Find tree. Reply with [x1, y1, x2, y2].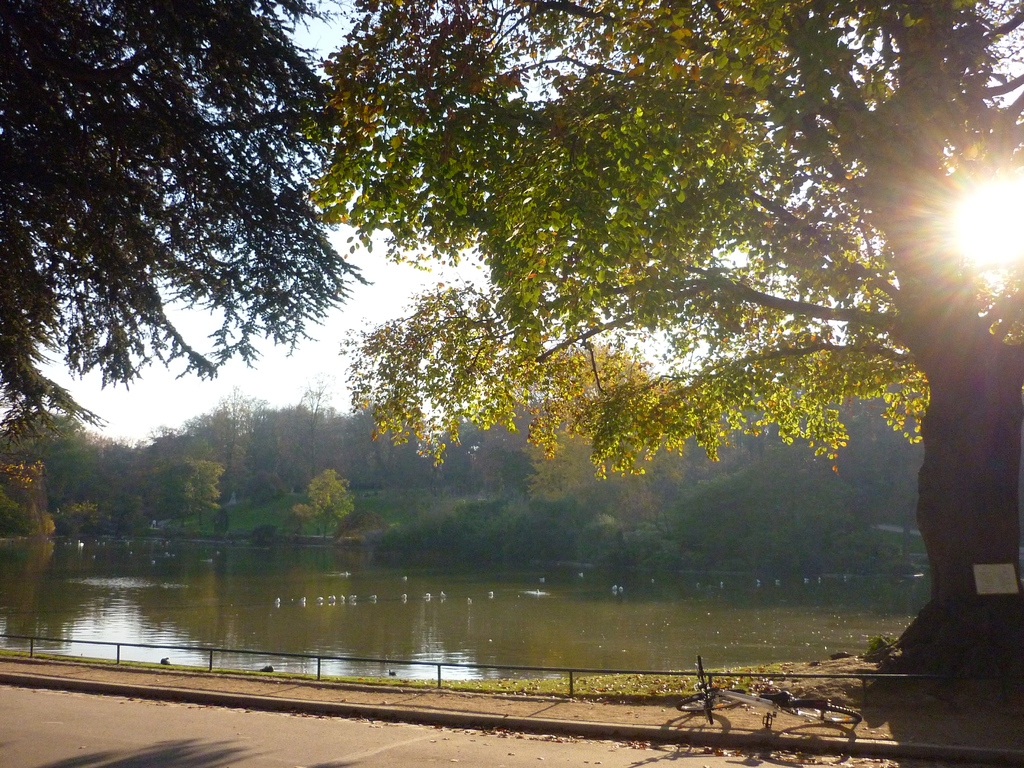
[296, 0, 1023, 669].
